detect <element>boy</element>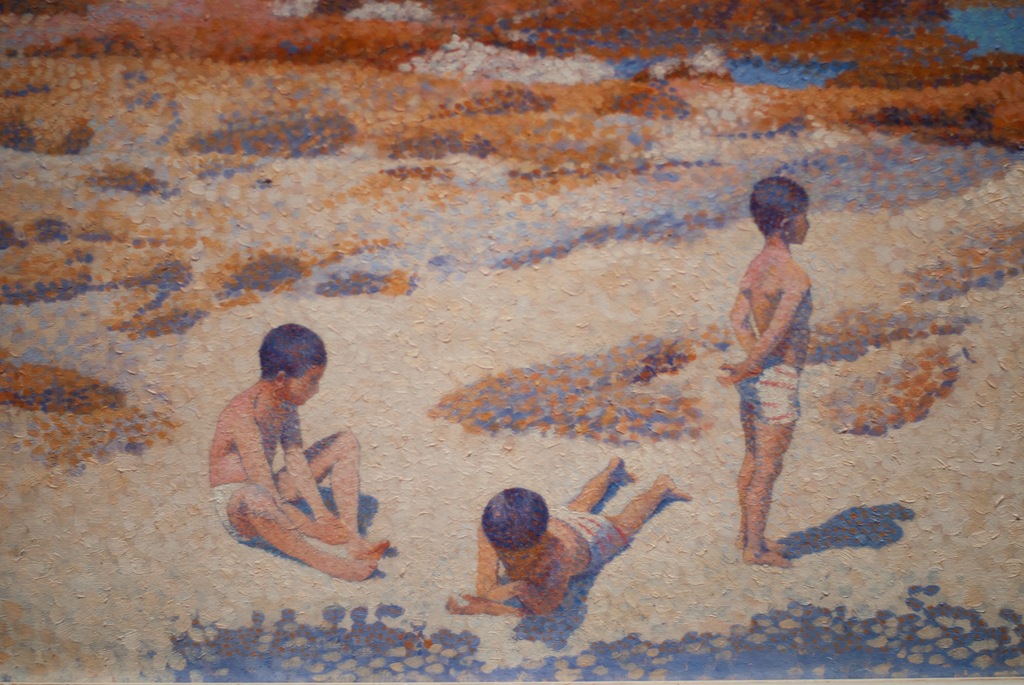
{"x1": 432, "y1": 450, "x2": 700, "y2": 624}
